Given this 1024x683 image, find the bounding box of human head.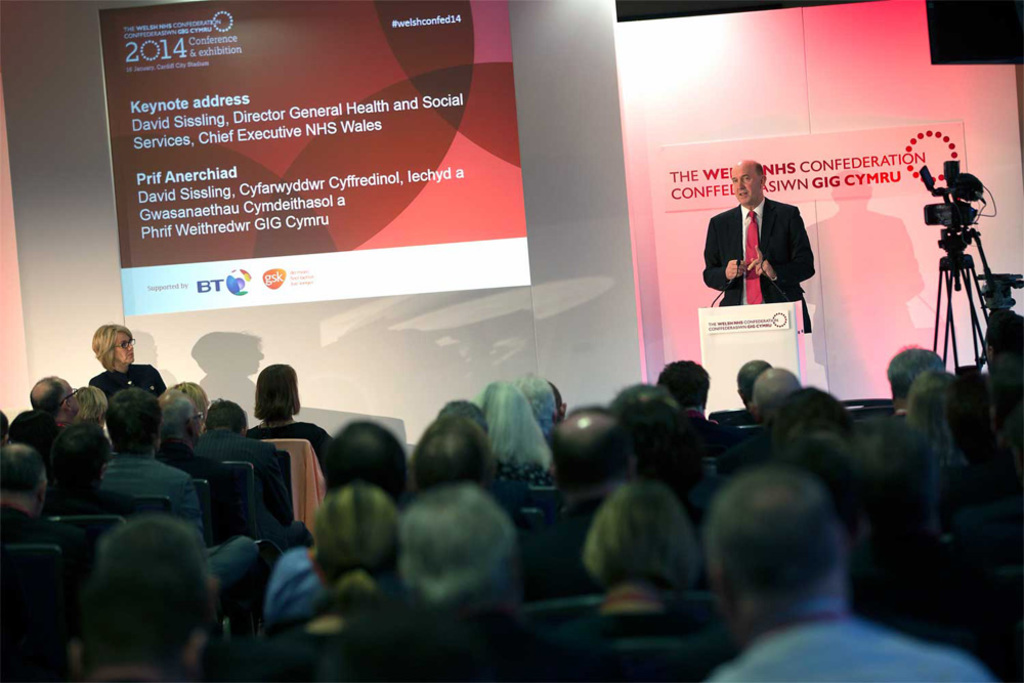
<bbox>40, 416, 110, 492</bbox>.
